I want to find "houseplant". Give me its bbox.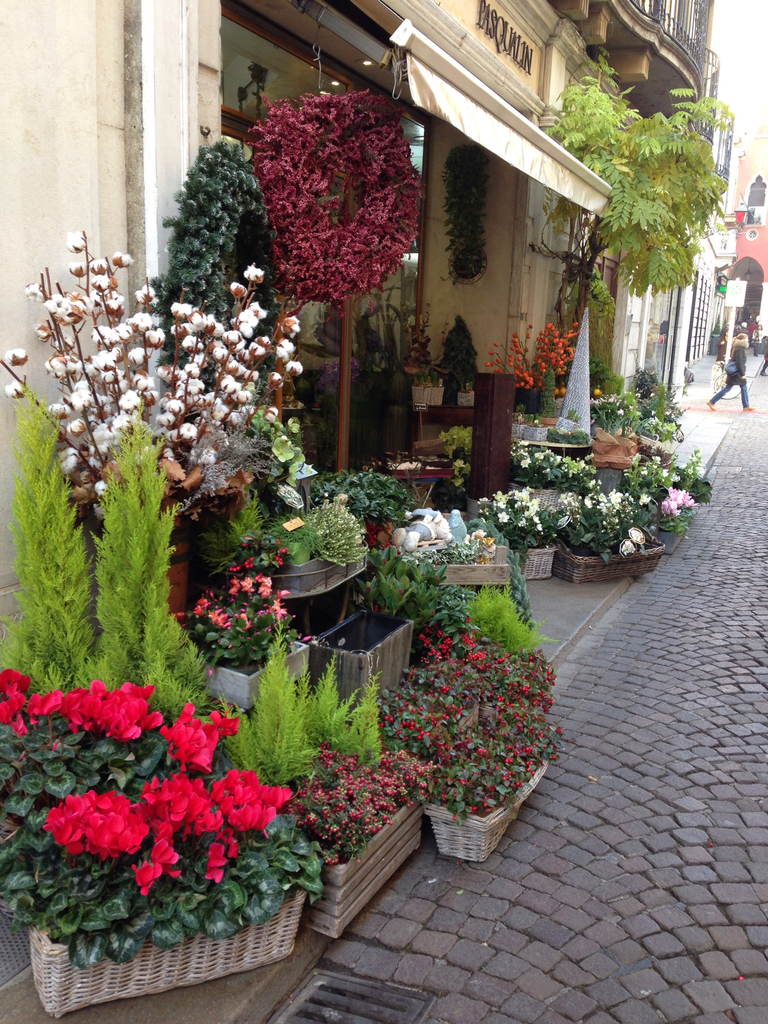
select_region(511, 436, 588, 498).
